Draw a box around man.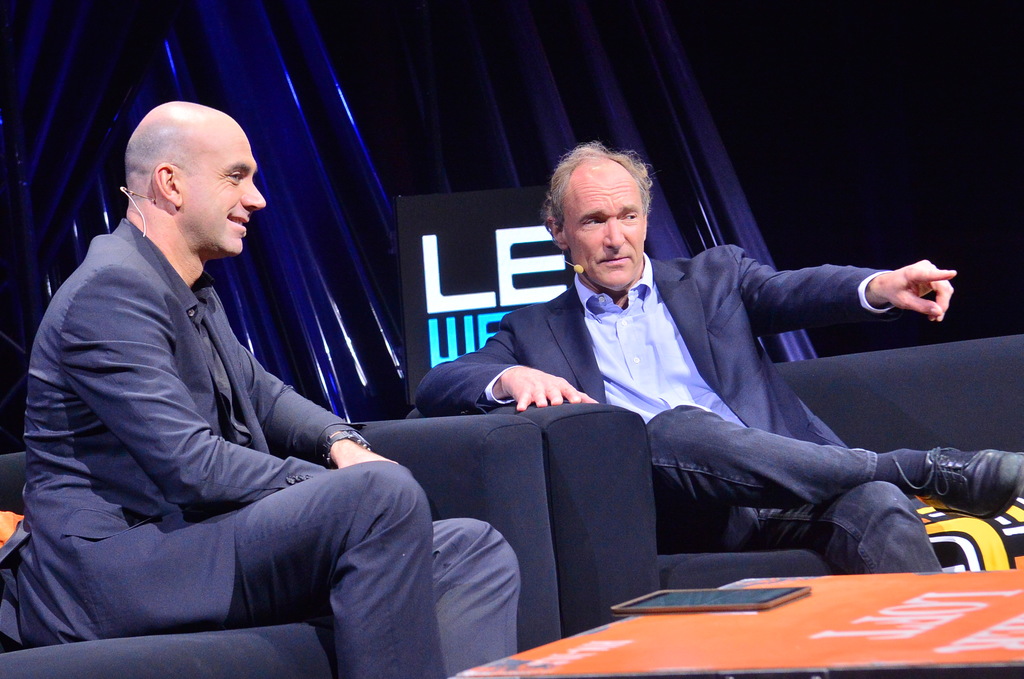
<box>21,100,521,678</box>.
